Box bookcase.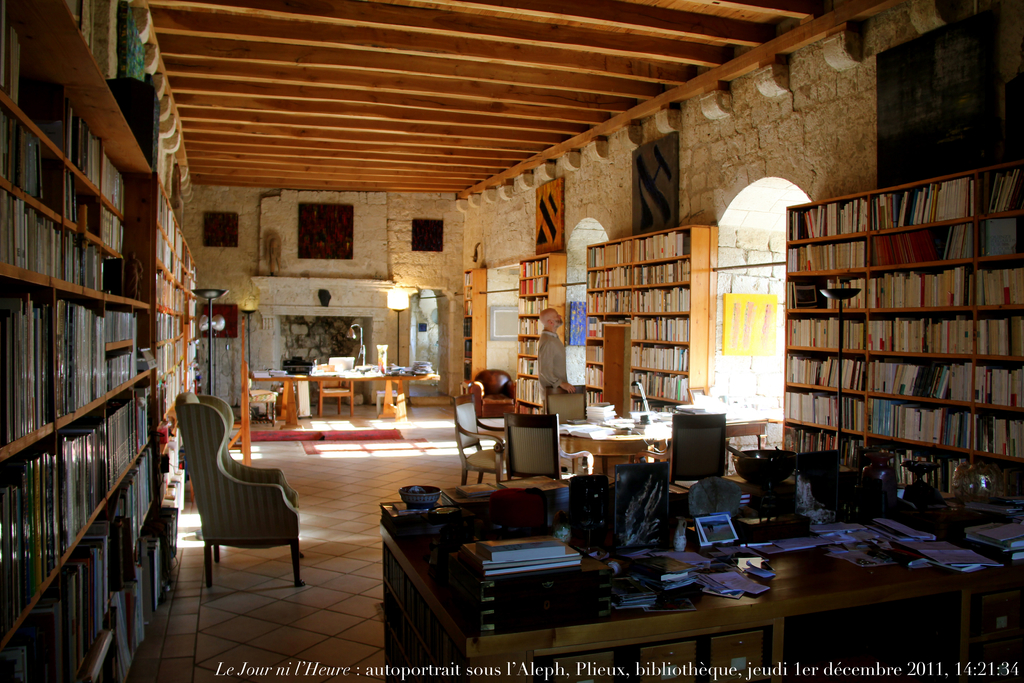
x1=788 y1=175 x2=1011 y2=514.
